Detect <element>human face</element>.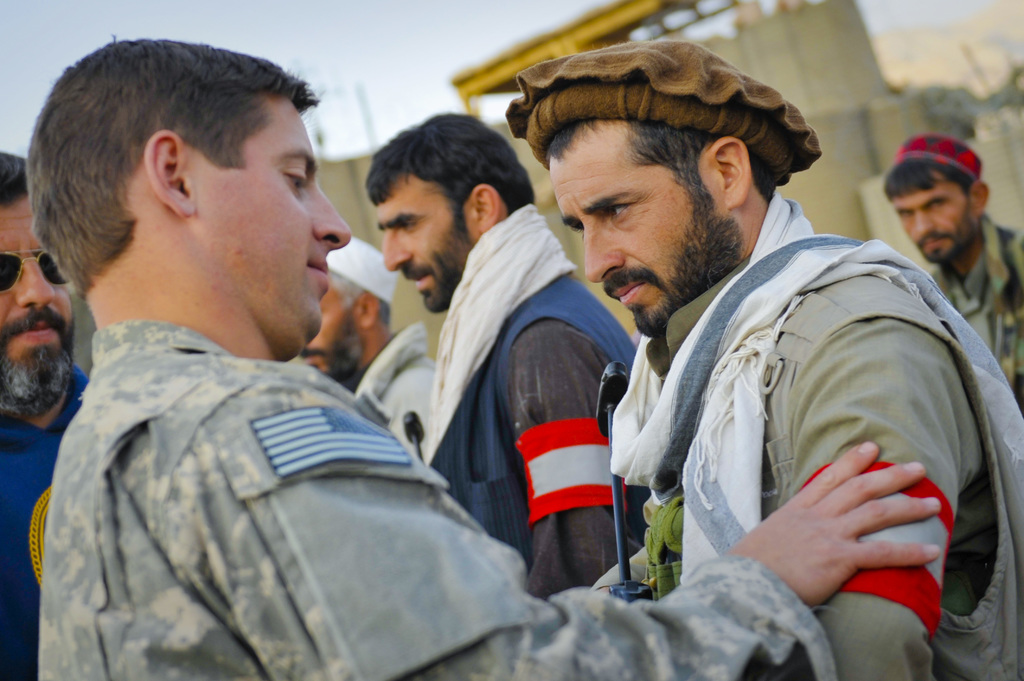
Detected at (172,78,352,342).
